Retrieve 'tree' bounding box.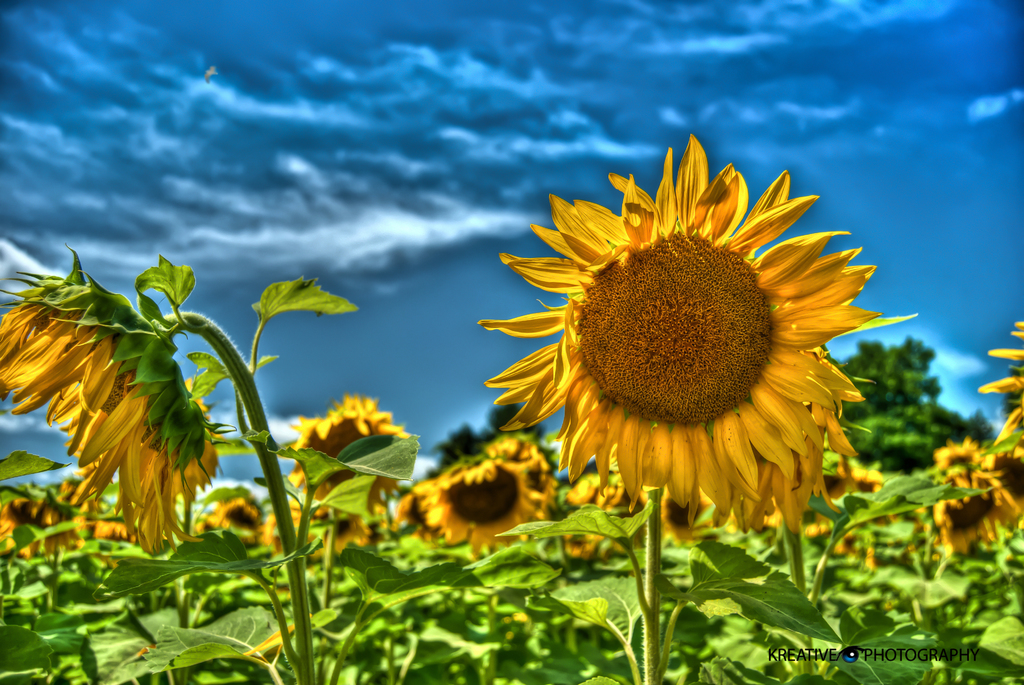
Bounding box: <bbox>809, 307, 1000, 467</bbox>.
